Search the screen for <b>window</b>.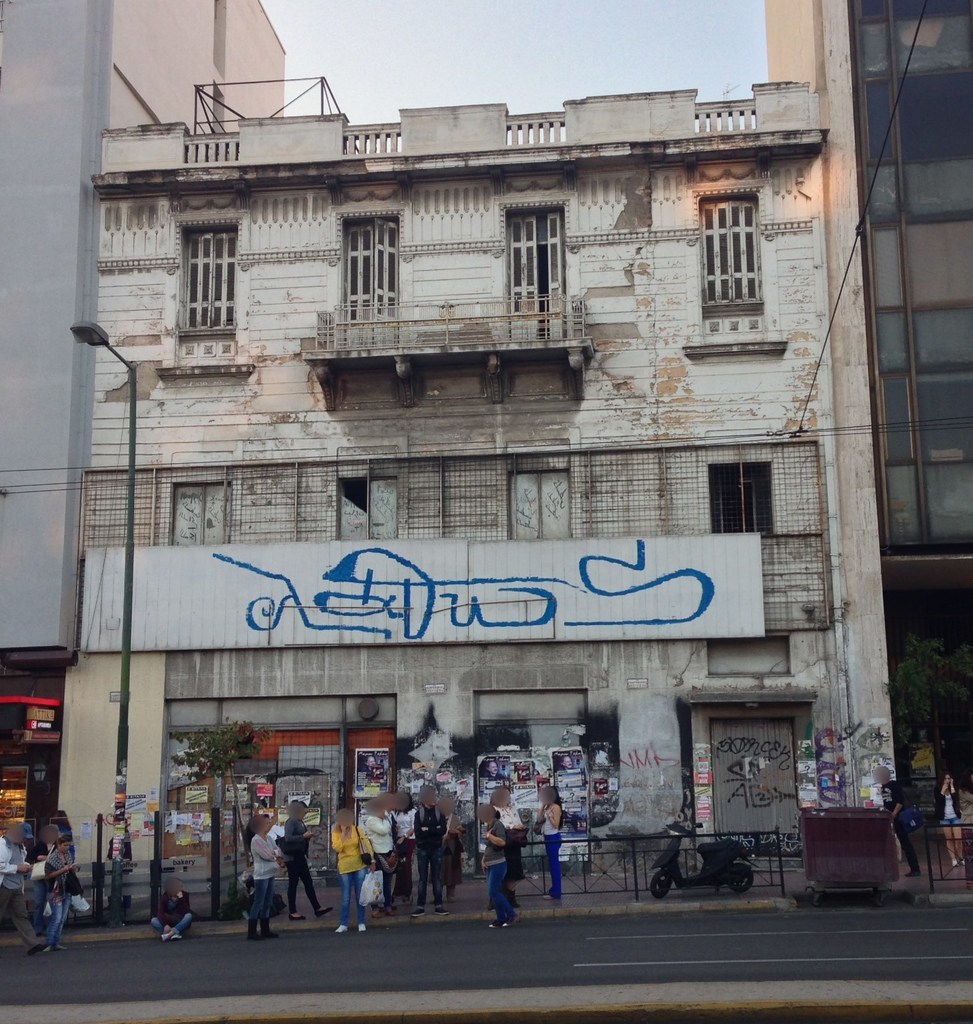
Found at 162, 469, 237, 551.
